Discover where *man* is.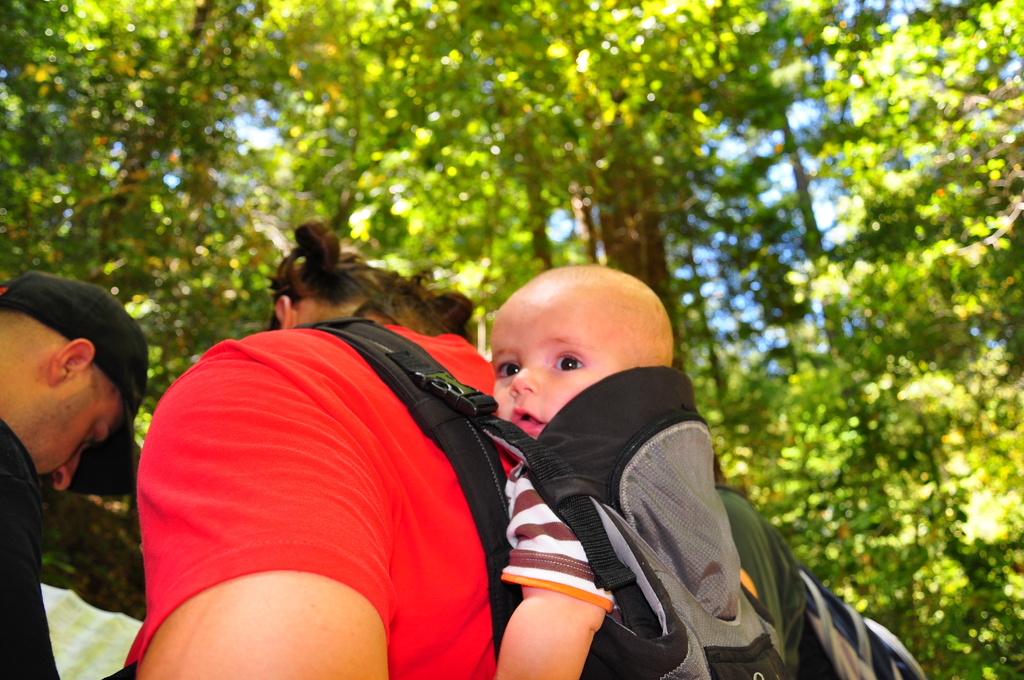
Discovered at select_region(0, 274, 139, 679).
